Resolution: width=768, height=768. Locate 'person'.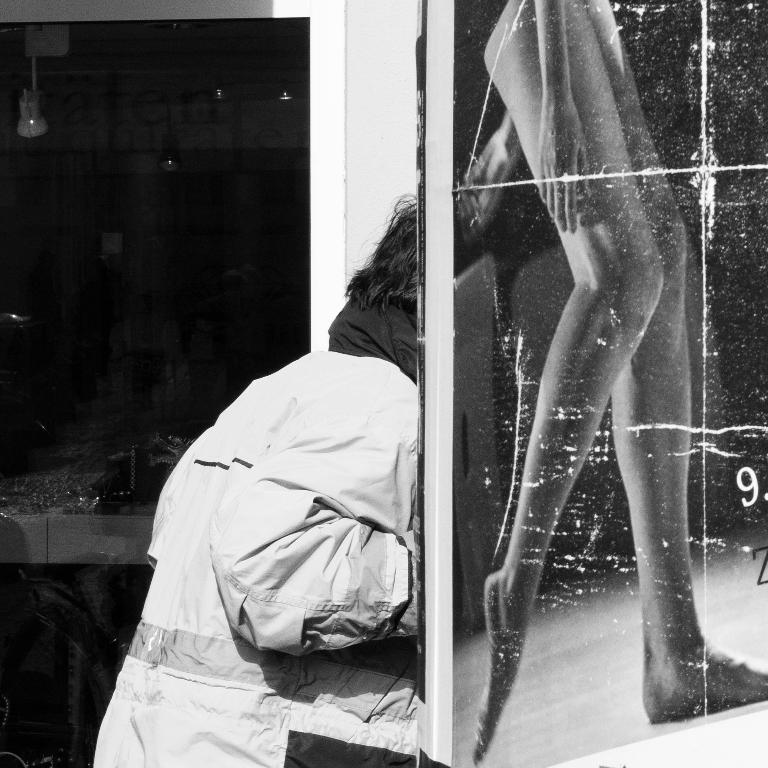
456:0:767:767.
